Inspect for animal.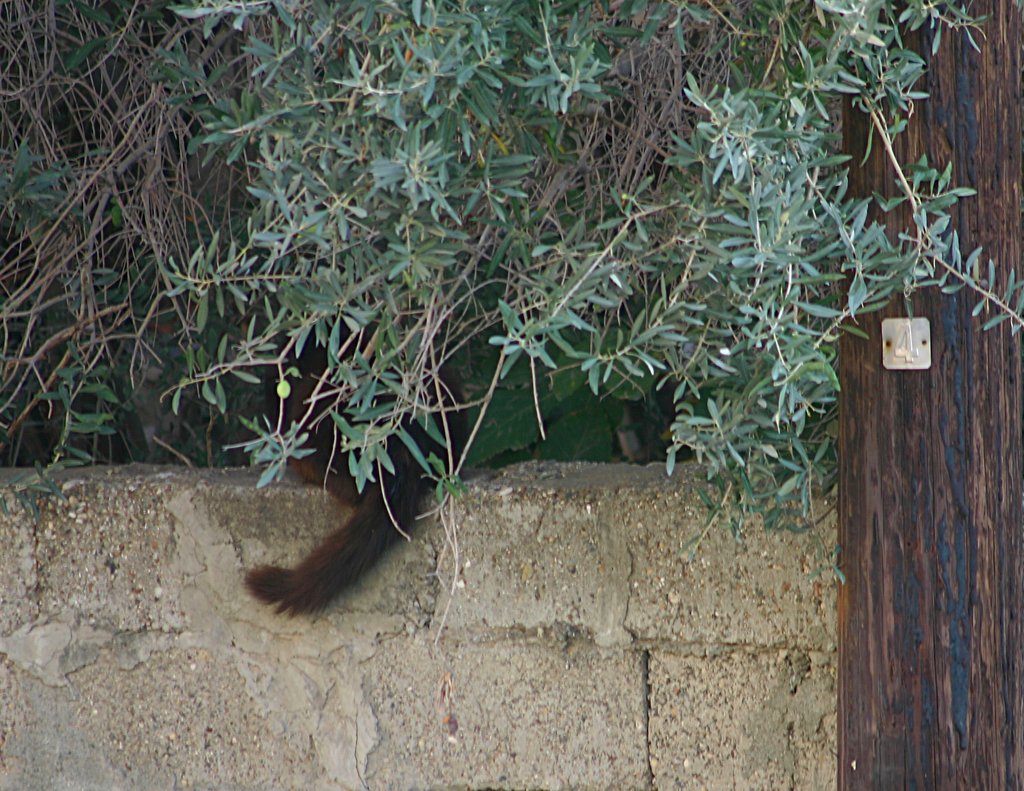
Inspection: {"left": 220, "top": 278, "right": 509, "bottom": 614}.
